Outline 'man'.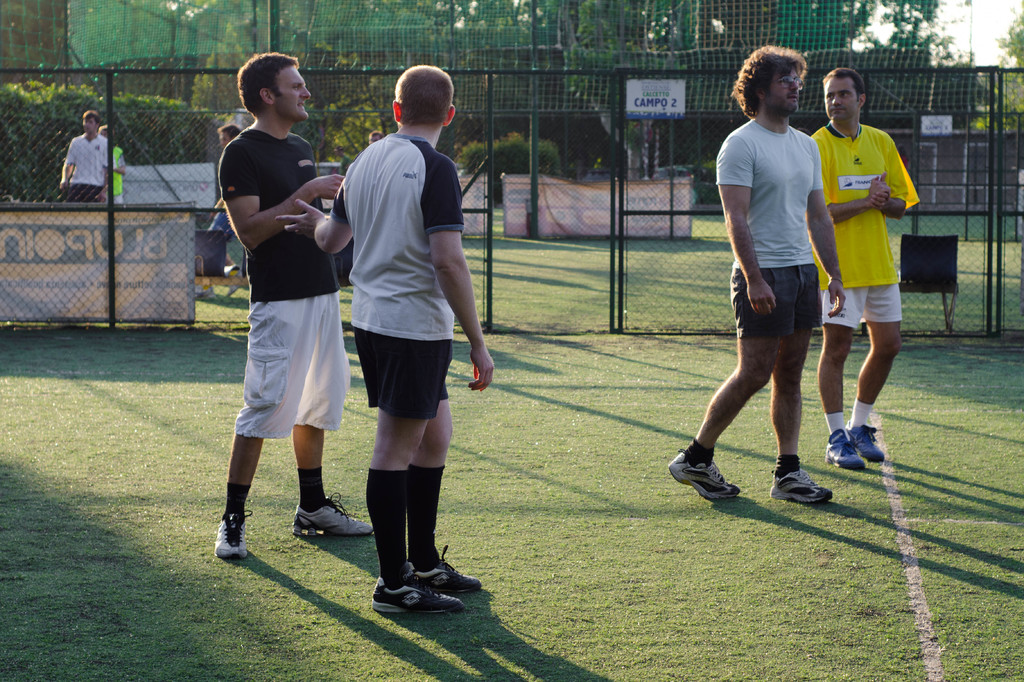
Outline: 330,42,484,596.
